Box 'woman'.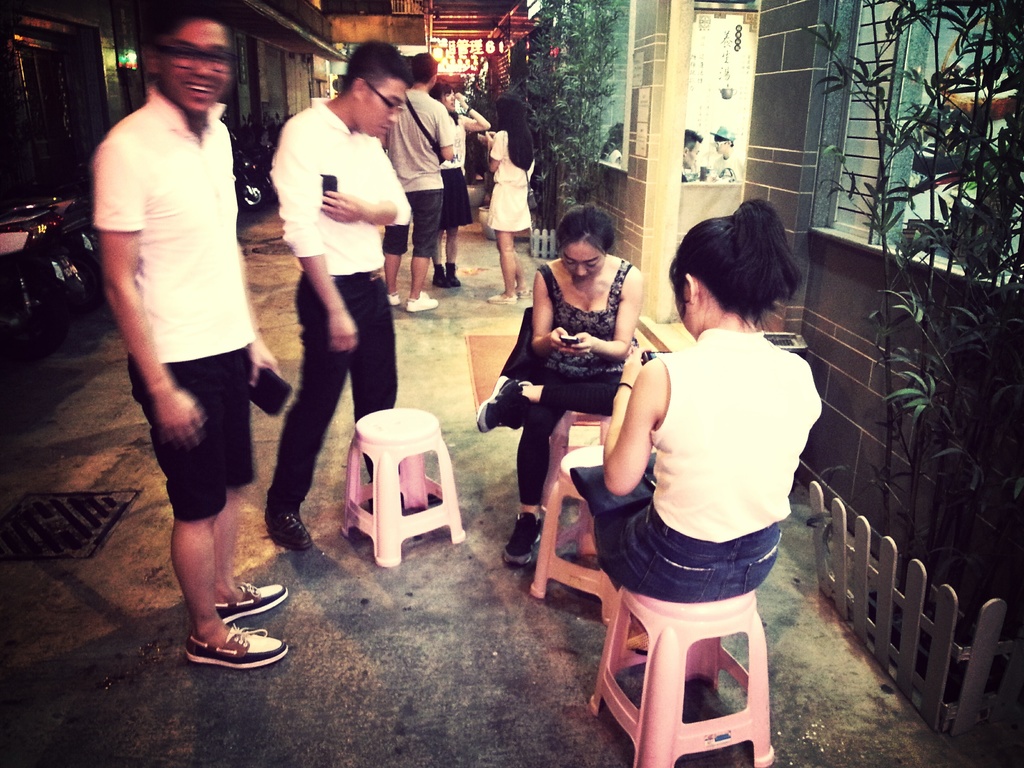
[486, 93, 536, 305].
